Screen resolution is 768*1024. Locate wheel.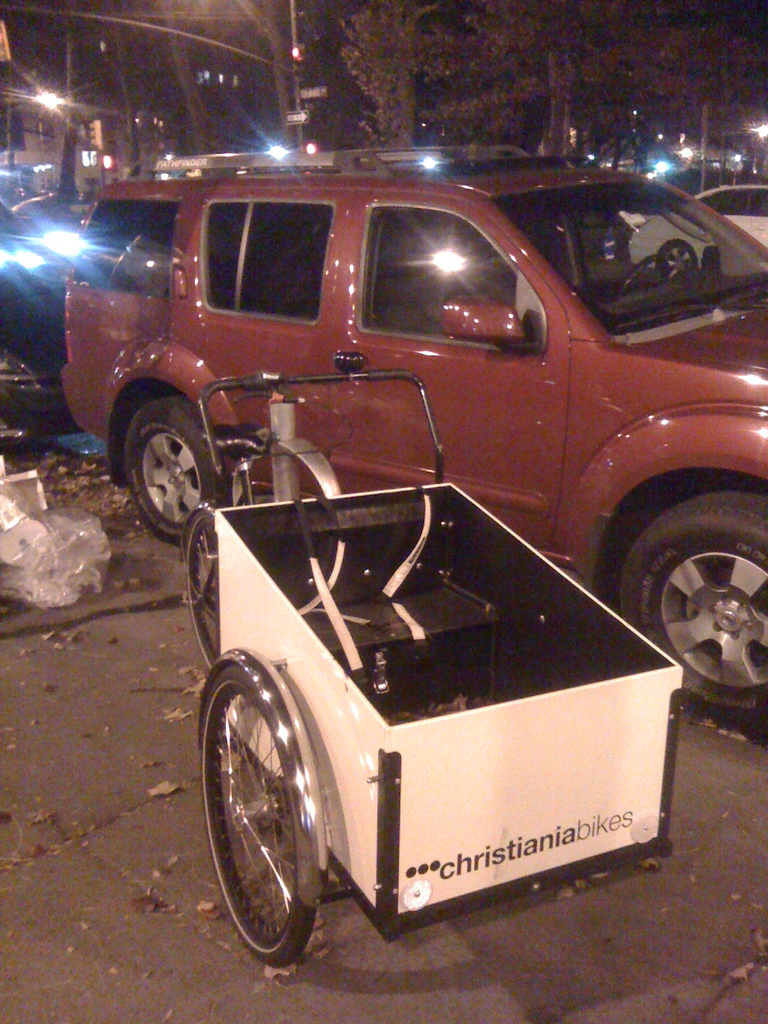
locate(200, 639, 330, 954).
